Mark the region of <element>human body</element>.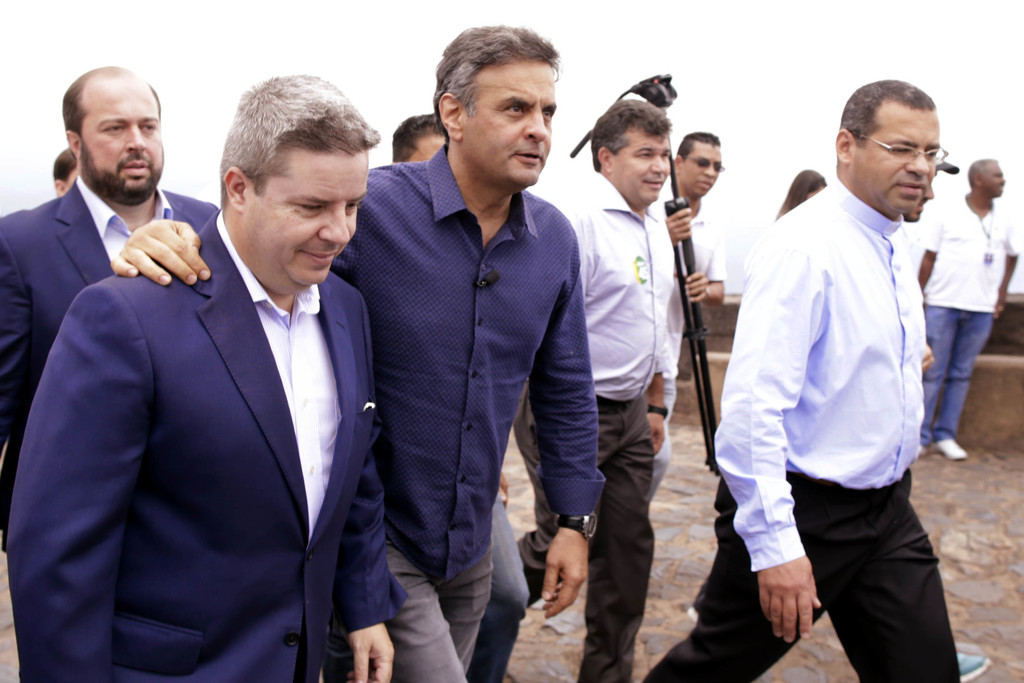
Region: <box>916,157,1018,457</box>.
